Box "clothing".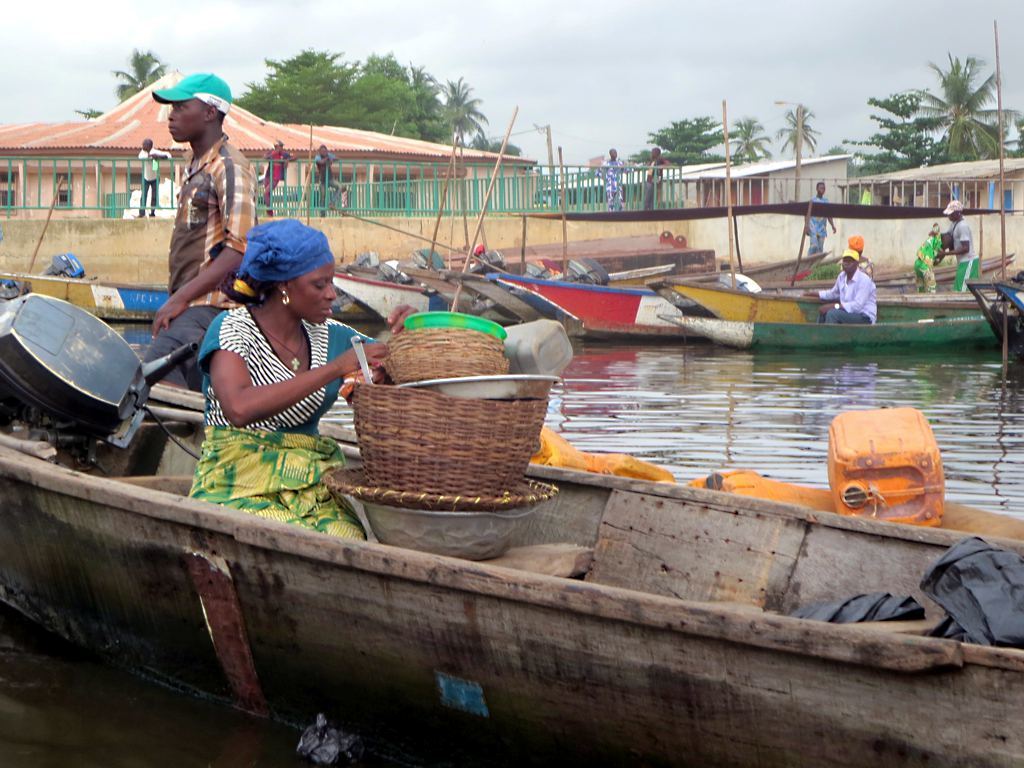
[x1=197, y1=307, x2=383, y2=542].
